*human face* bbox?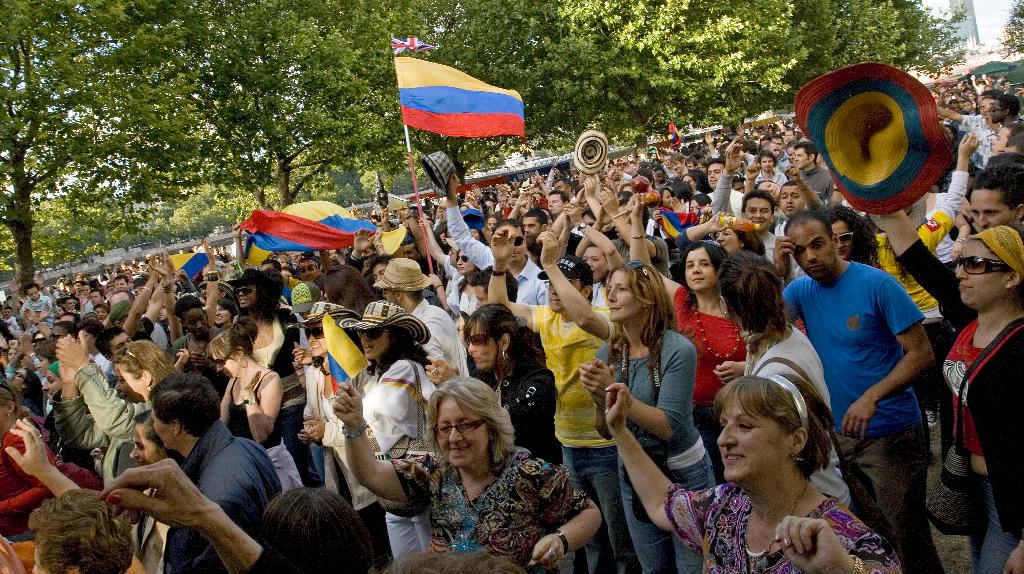
locate(545, 274, 582, 312)
